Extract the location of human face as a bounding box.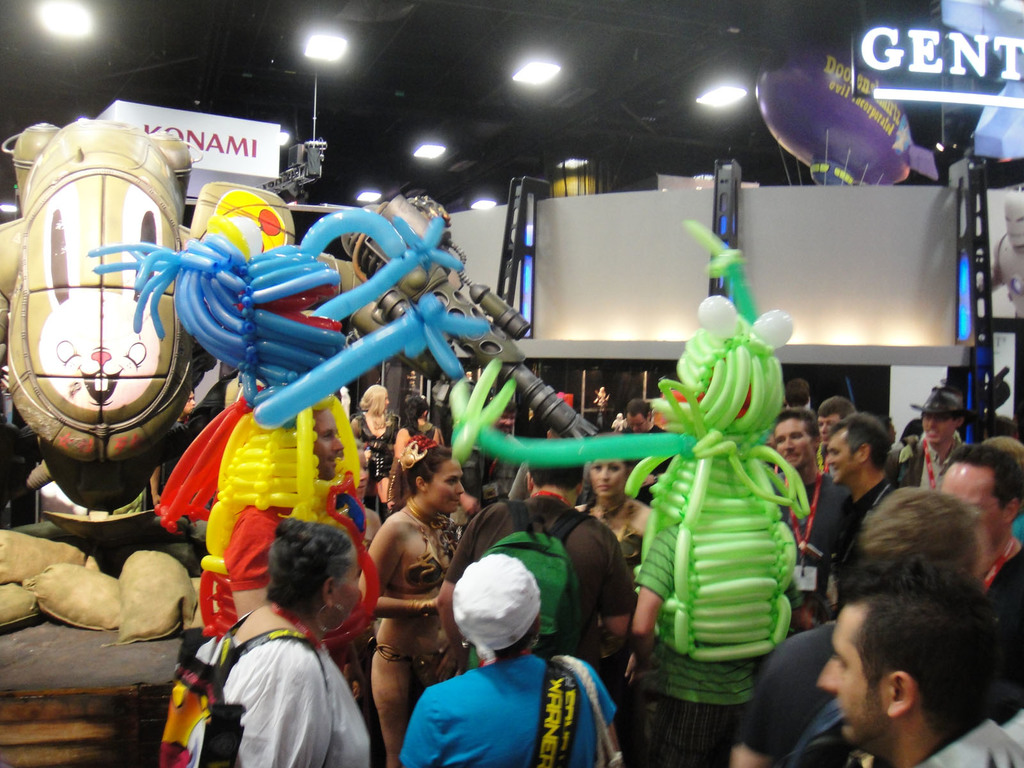
rect(626, 414, 650, 434).
